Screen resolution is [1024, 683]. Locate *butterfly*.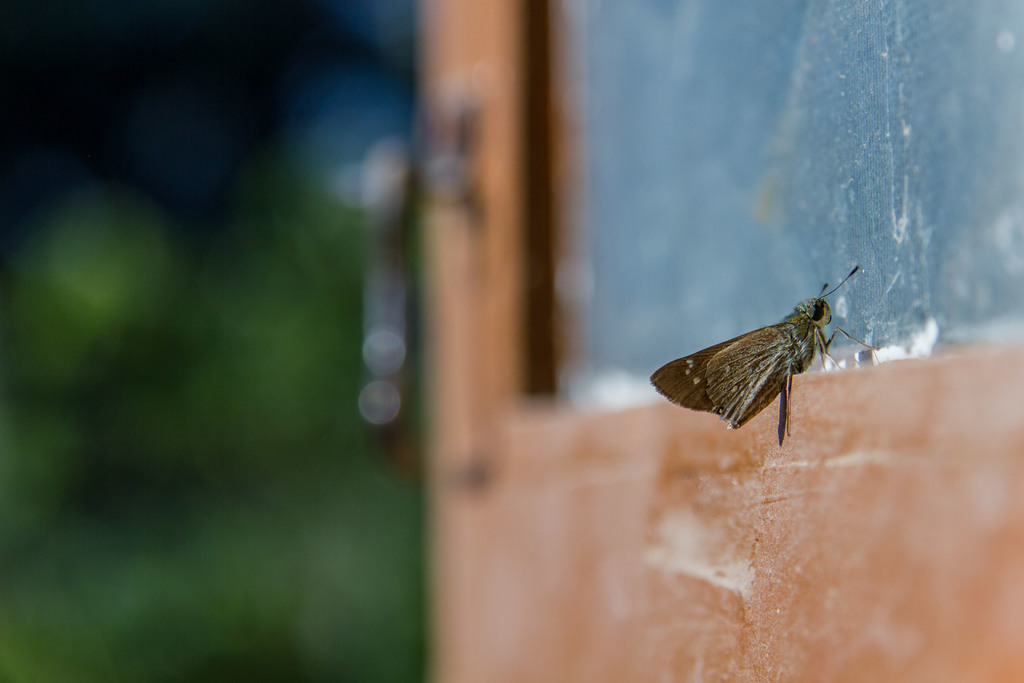
650,265,882,444.
